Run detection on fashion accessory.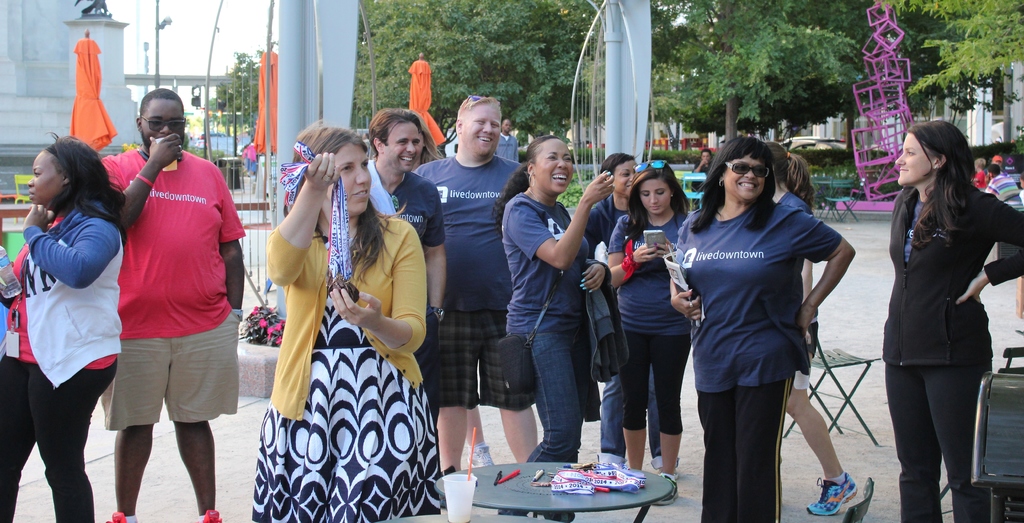
Result: (632, 156, 668, 174).
